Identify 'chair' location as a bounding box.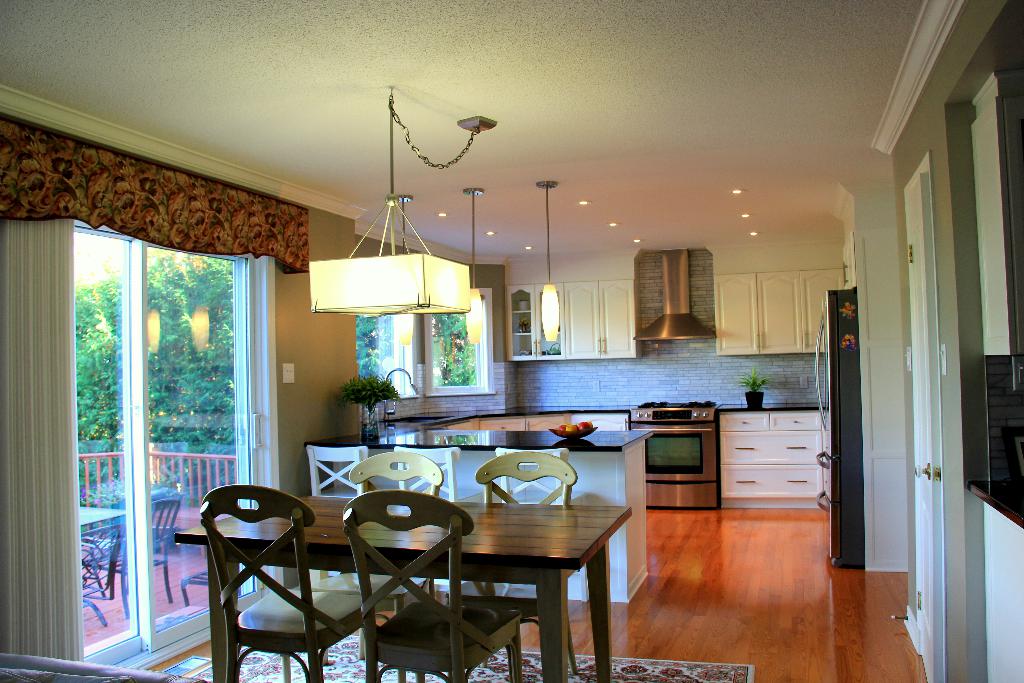
[193, 482, 374, 680].
